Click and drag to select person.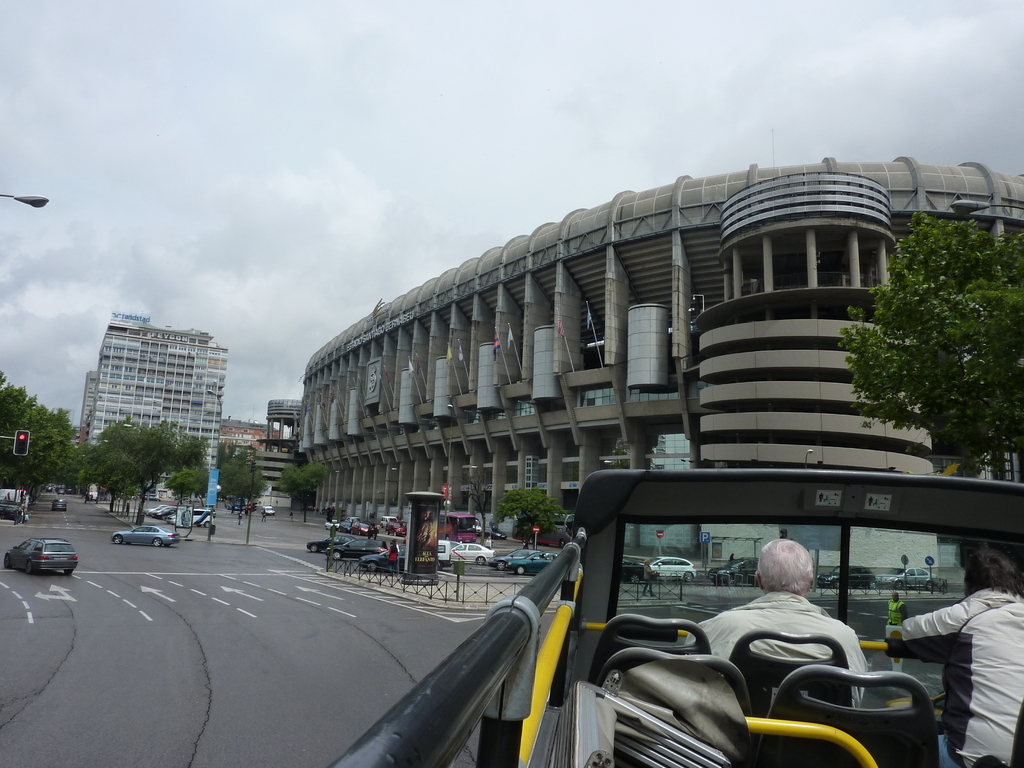
Selection: BBox(485, 536, 493, 548).
